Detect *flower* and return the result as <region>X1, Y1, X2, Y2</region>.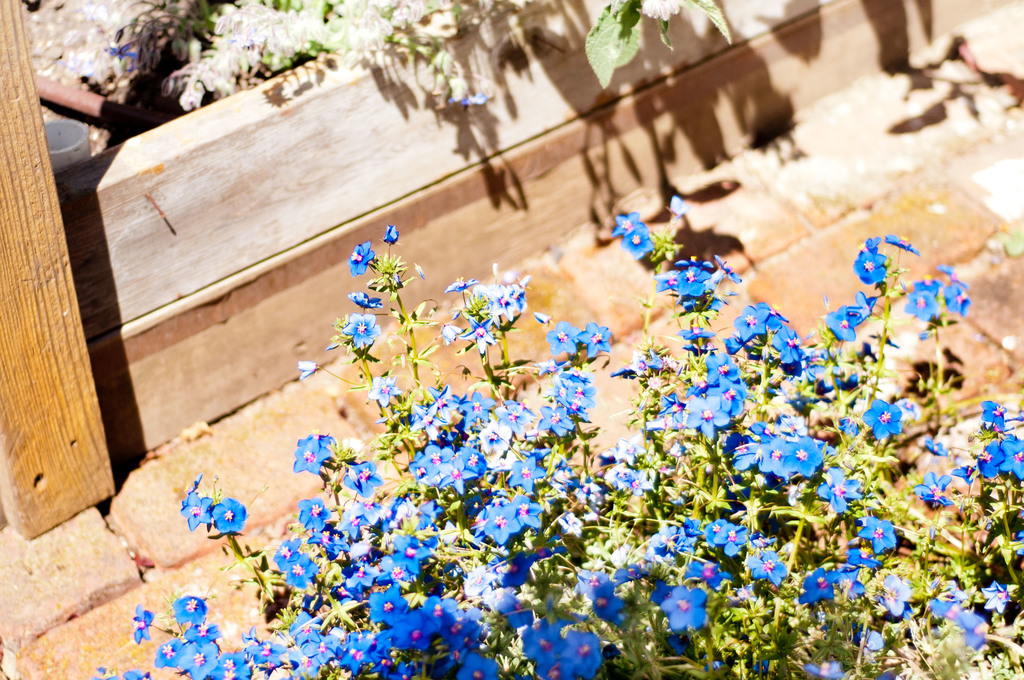
<region>342, 236, 415, 310</region>.
